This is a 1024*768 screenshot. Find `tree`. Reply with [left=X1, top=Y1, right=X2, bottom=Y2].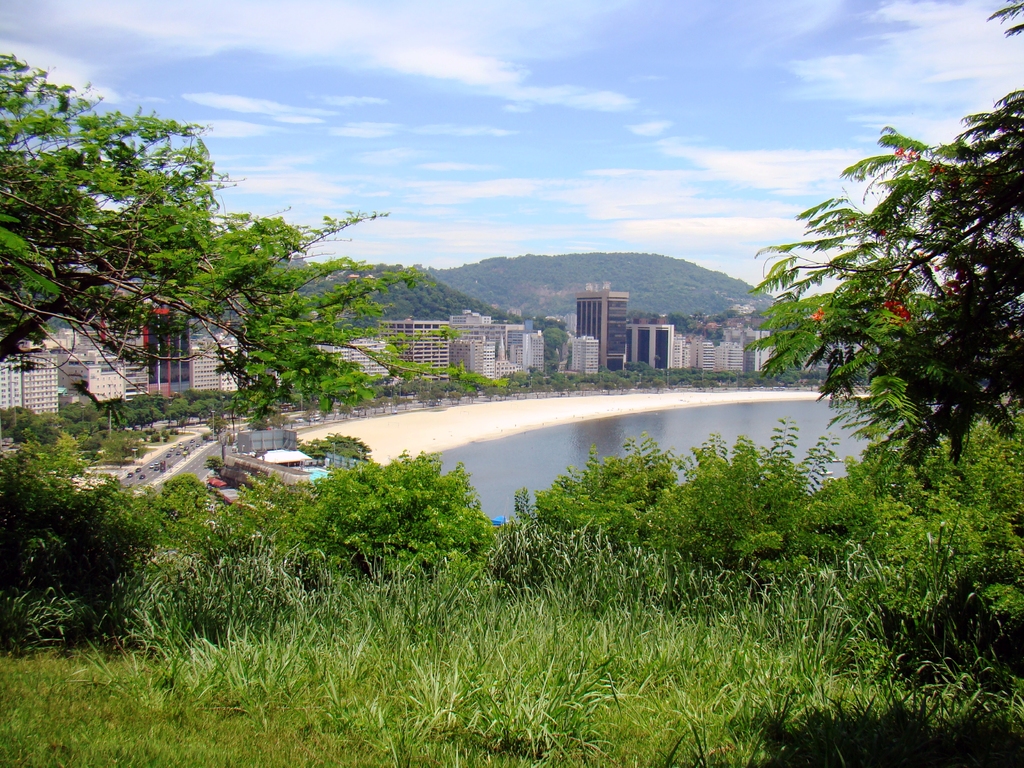
[left=0, top=56, right=498, bottom=428].
